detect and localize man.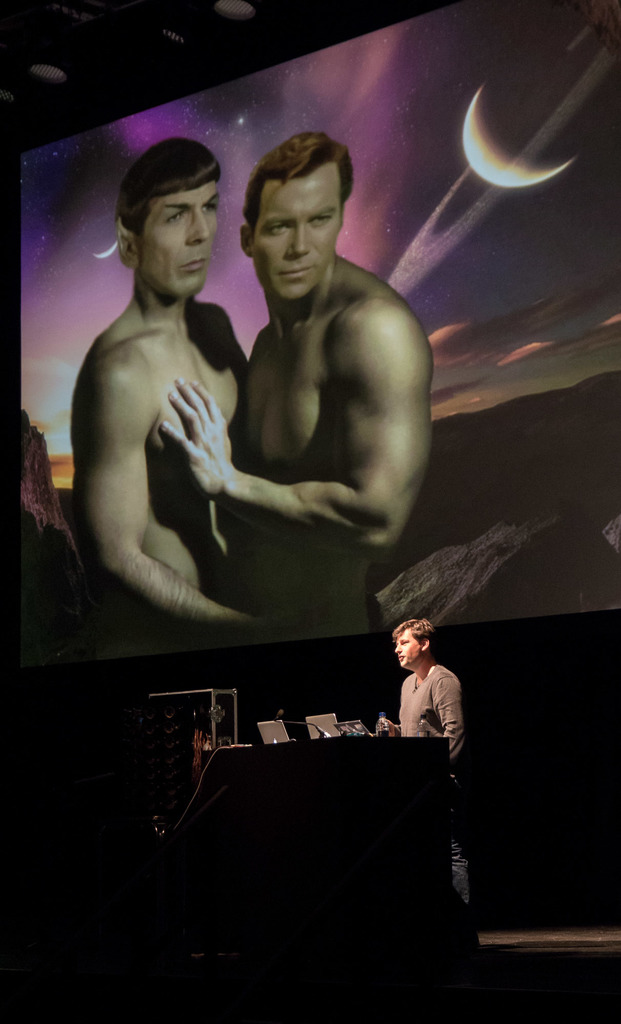
Localized at 82:134:244:669.
